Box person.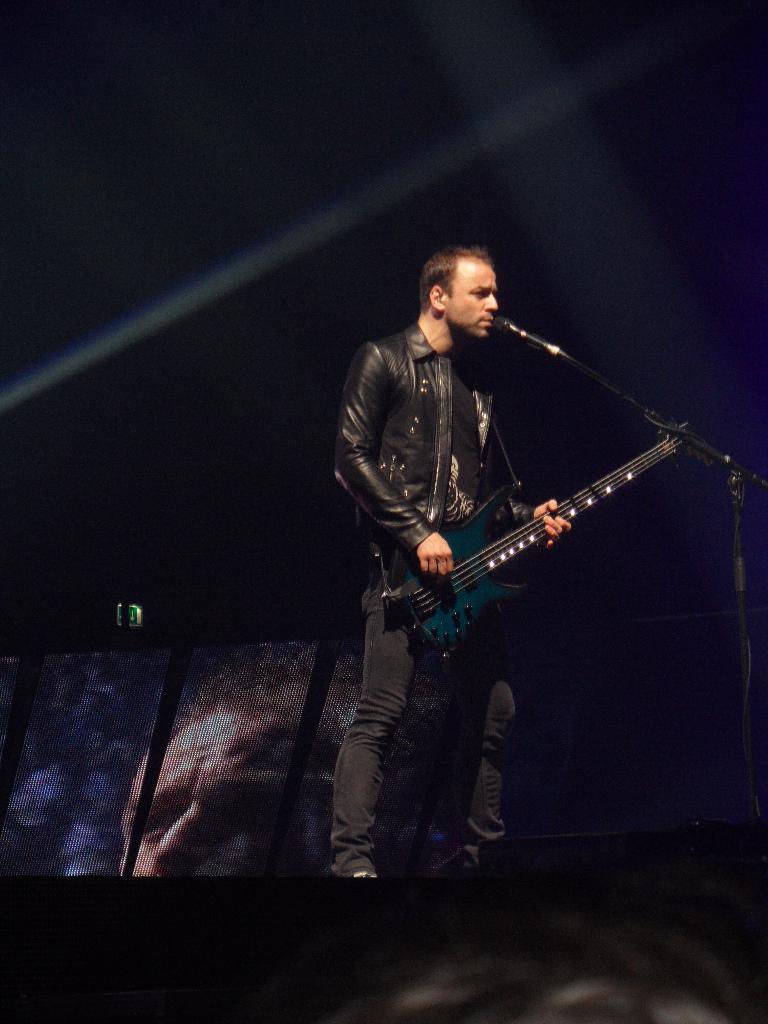
[x1=121, y1=640, x2=457, y2=873].
